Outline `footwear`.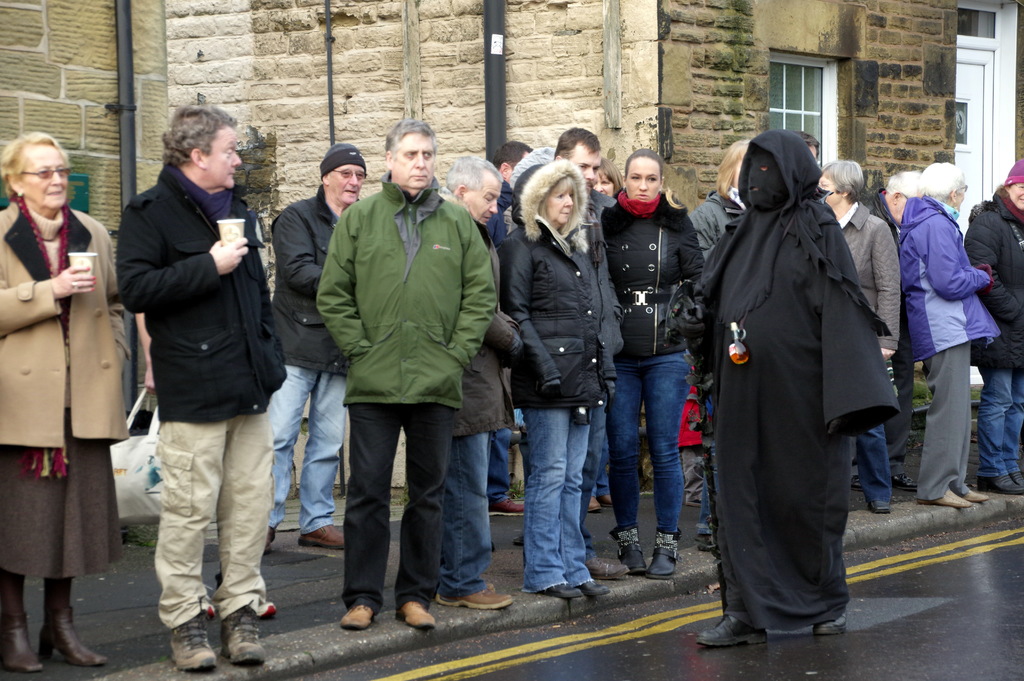
Outline: bbox(694, 534, 720, 551).
